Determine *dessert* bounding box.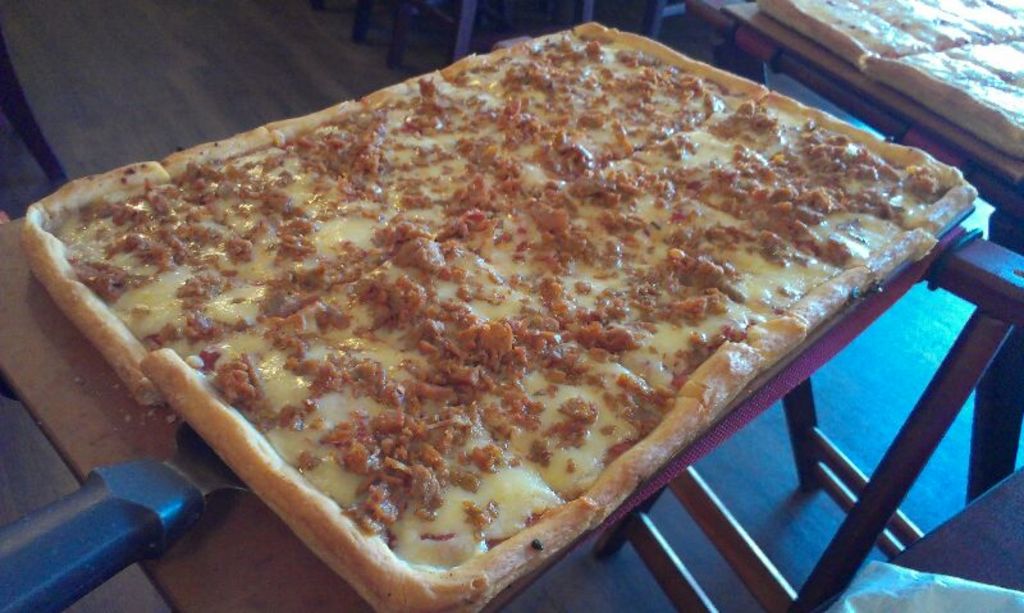
Determined: 51, 4, 993, 601.
